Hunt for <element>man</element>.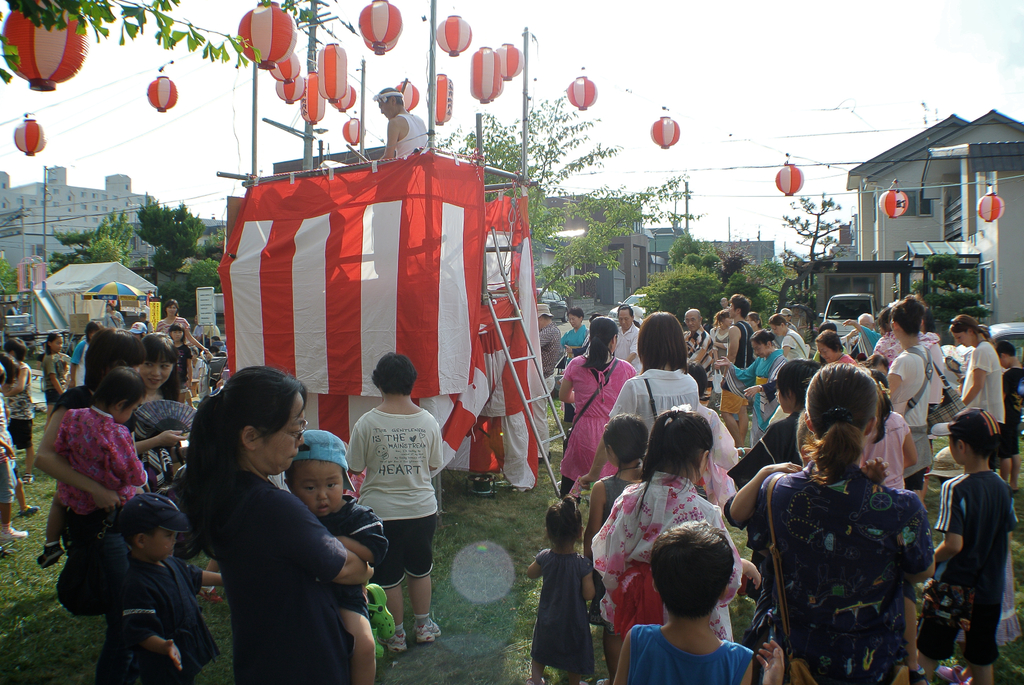
Hunted down at left=778, top=306, right=792, bottom=324.
